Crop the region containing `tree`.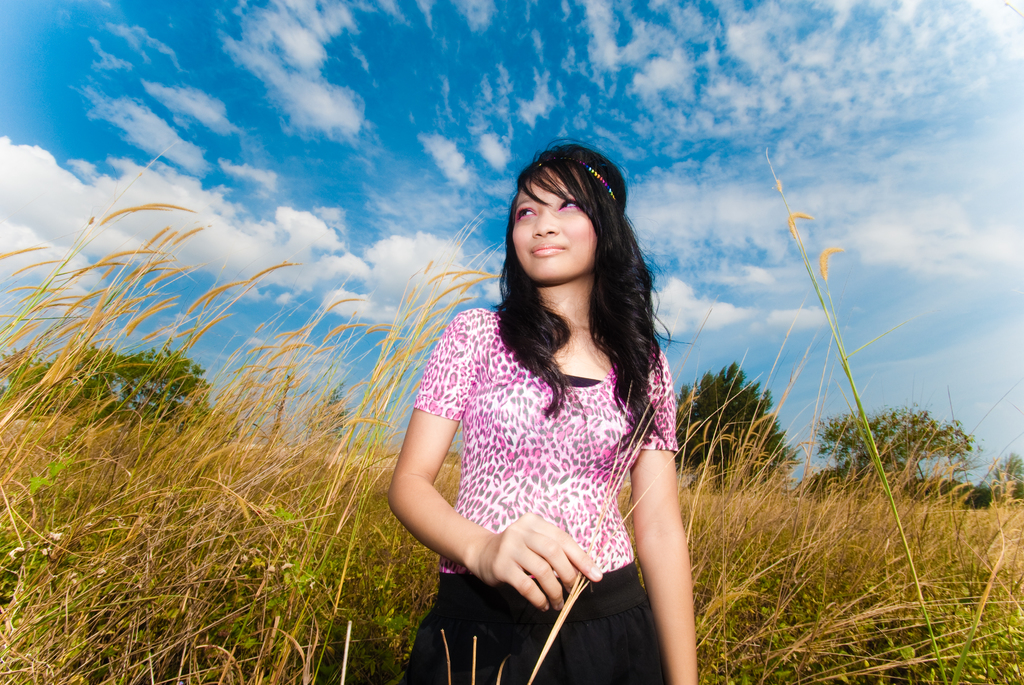
Crop region: pyautogui.locateOnScreen(815, 403, 985, 488).
